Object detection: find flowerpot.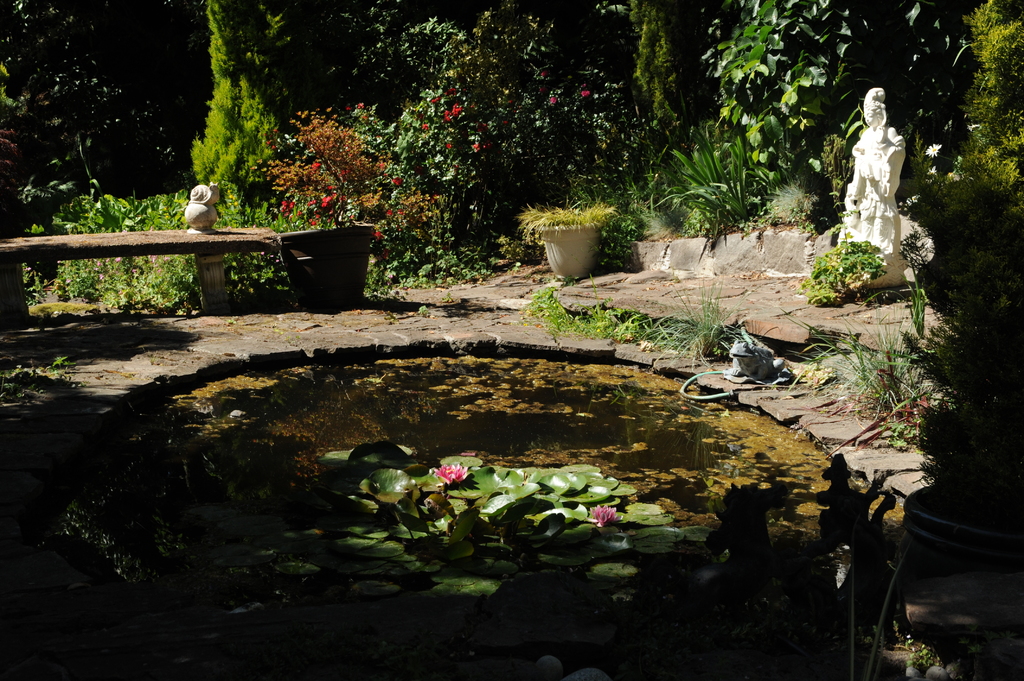
Rect(266, 211, 374, 291).
